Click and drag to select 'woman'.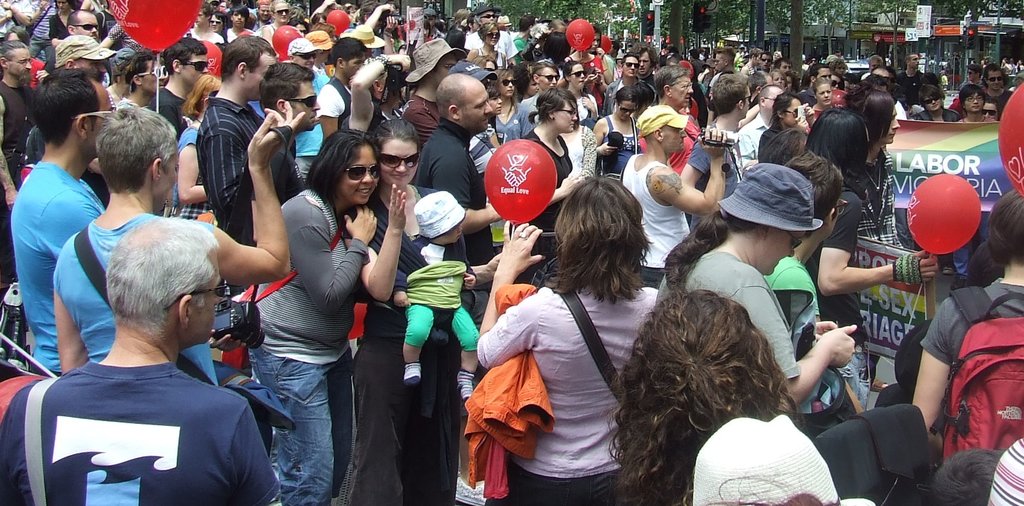
Selection: pyautogui.locateOnScreen(354, 0, 396, 63).
